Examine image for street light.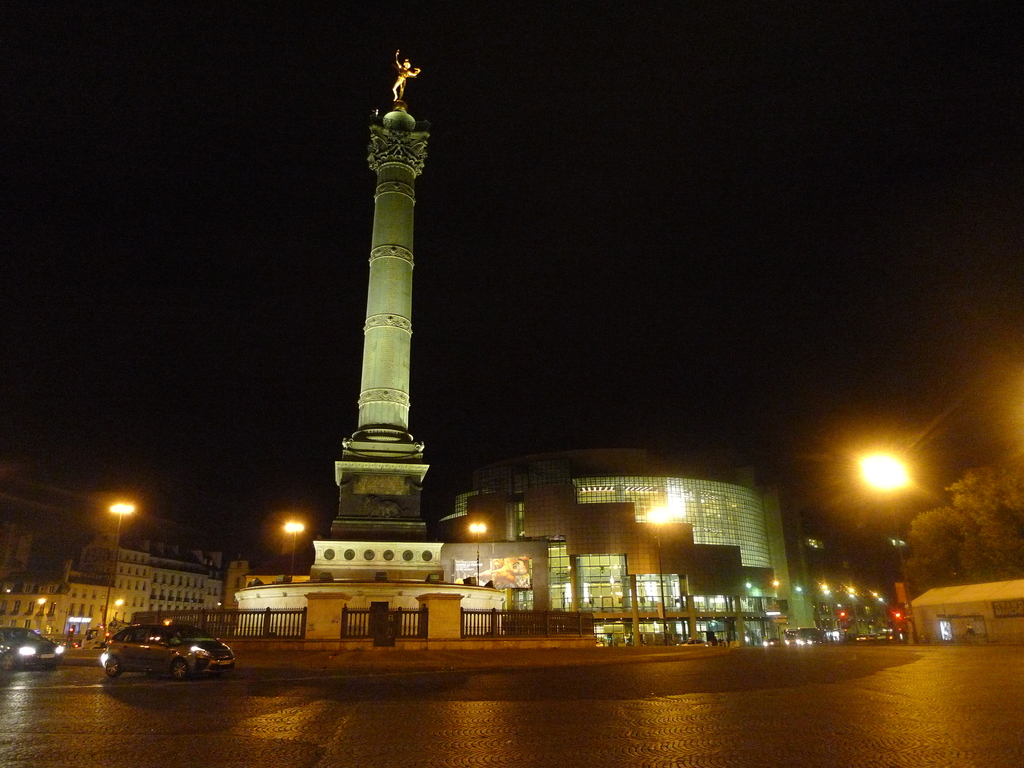
Examination result: <bbox>465, 520, 486, 582</bbox>.
